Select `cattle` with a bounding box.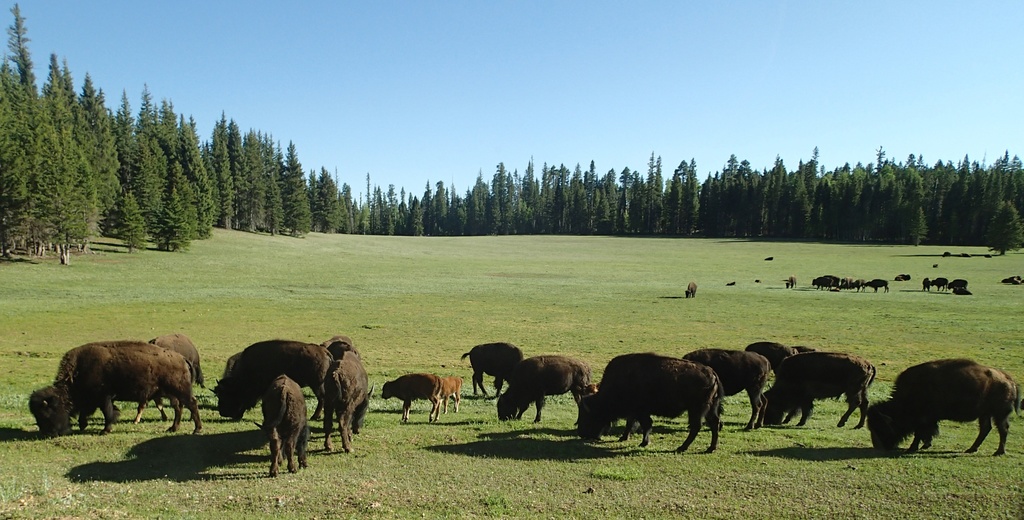
(684,281,696,295).
